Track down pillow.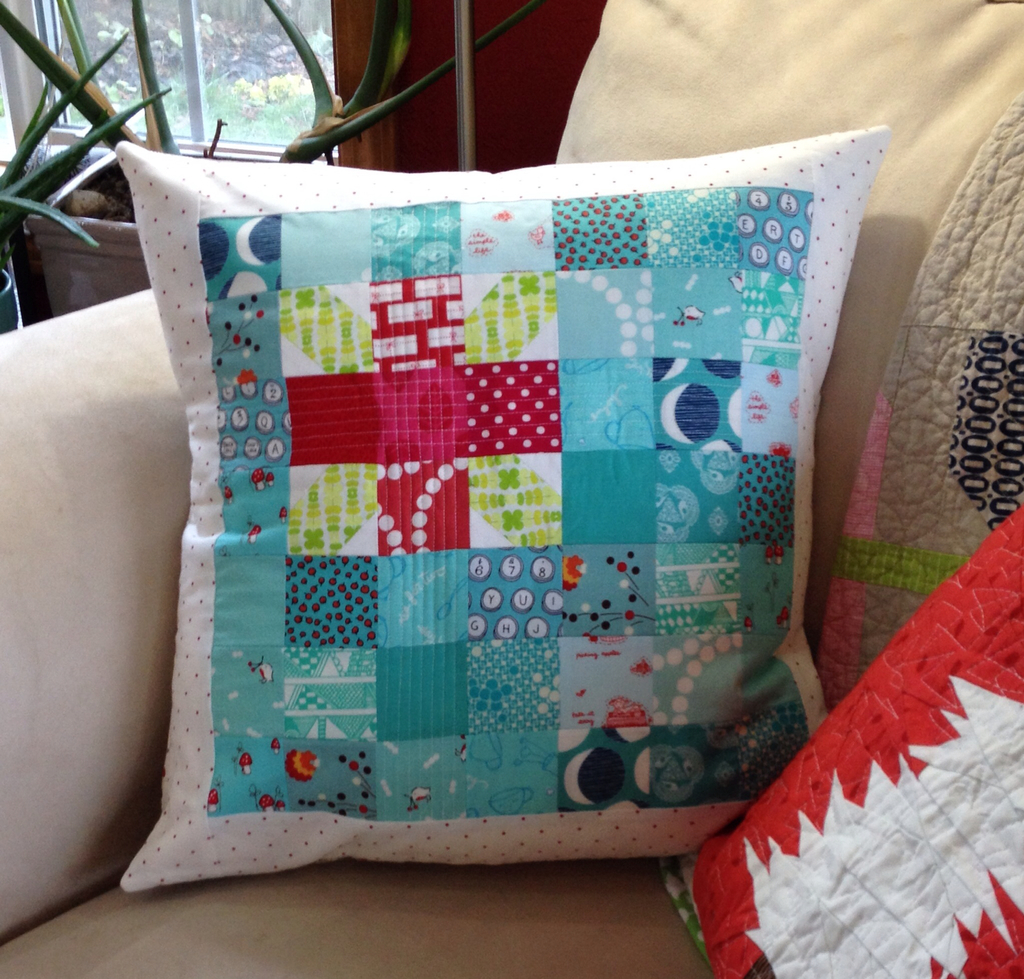
Tracked to crop(117, 129, 883, 888).
